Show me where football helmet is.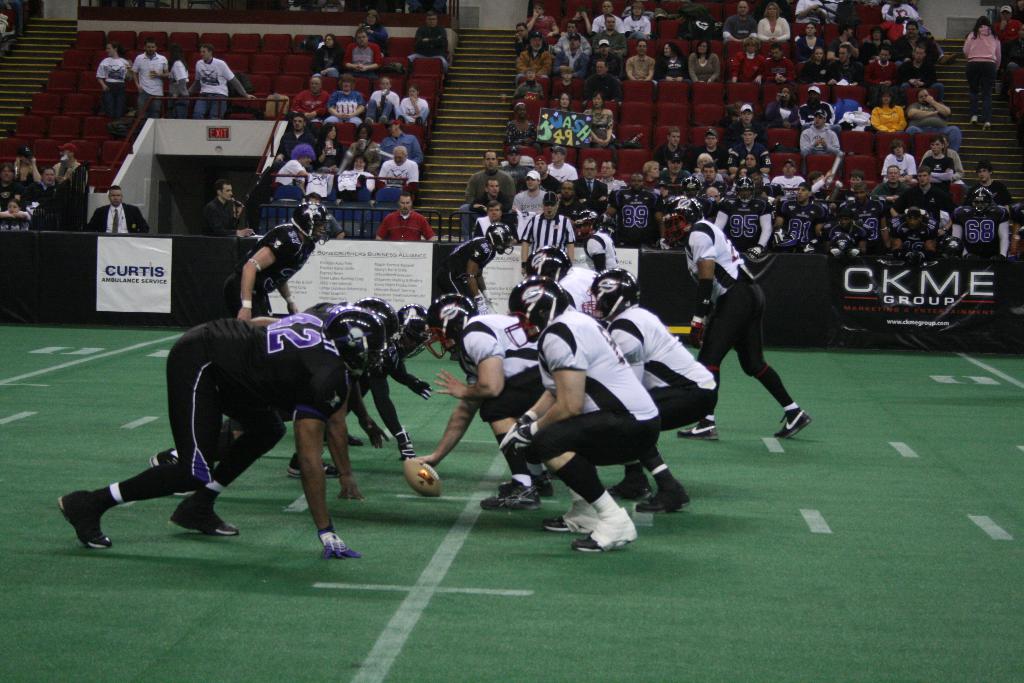
football helmet is at left=501, top=276, right=566, bottom=356.
